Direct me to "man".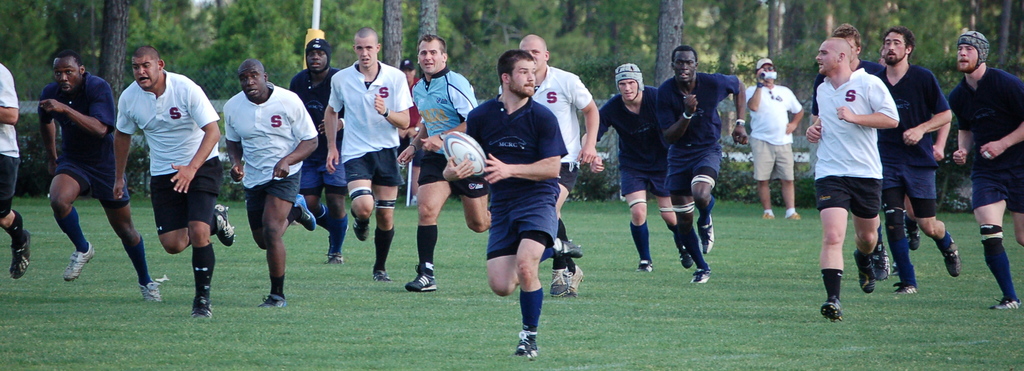
Direction: locate(744, 56, 801, 218).
